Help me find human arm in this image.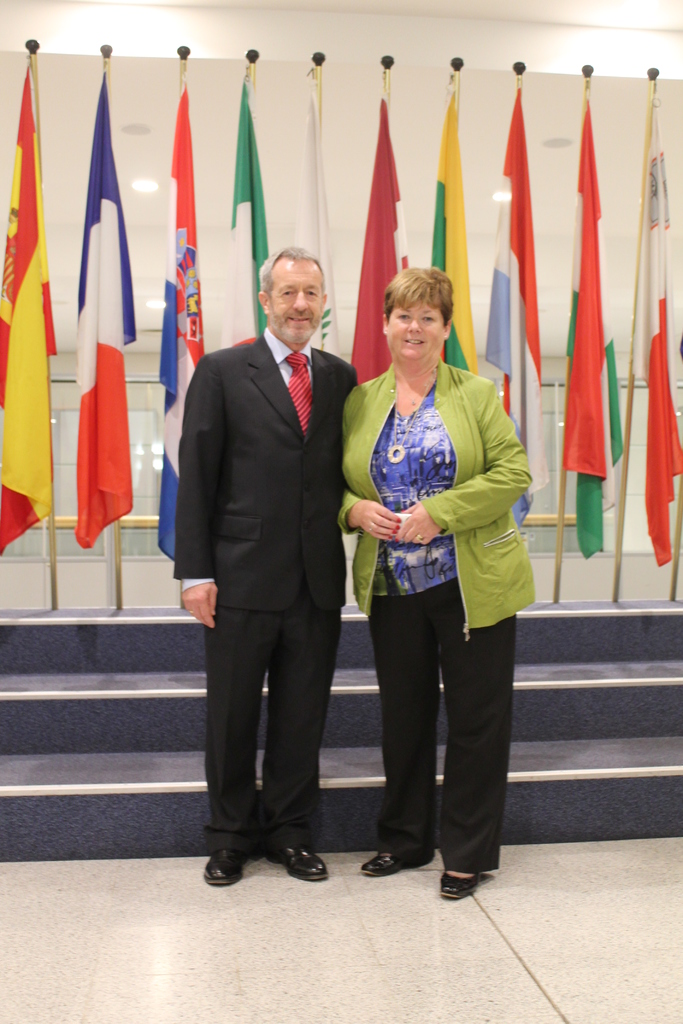
Found it: 331:490:400:545.
